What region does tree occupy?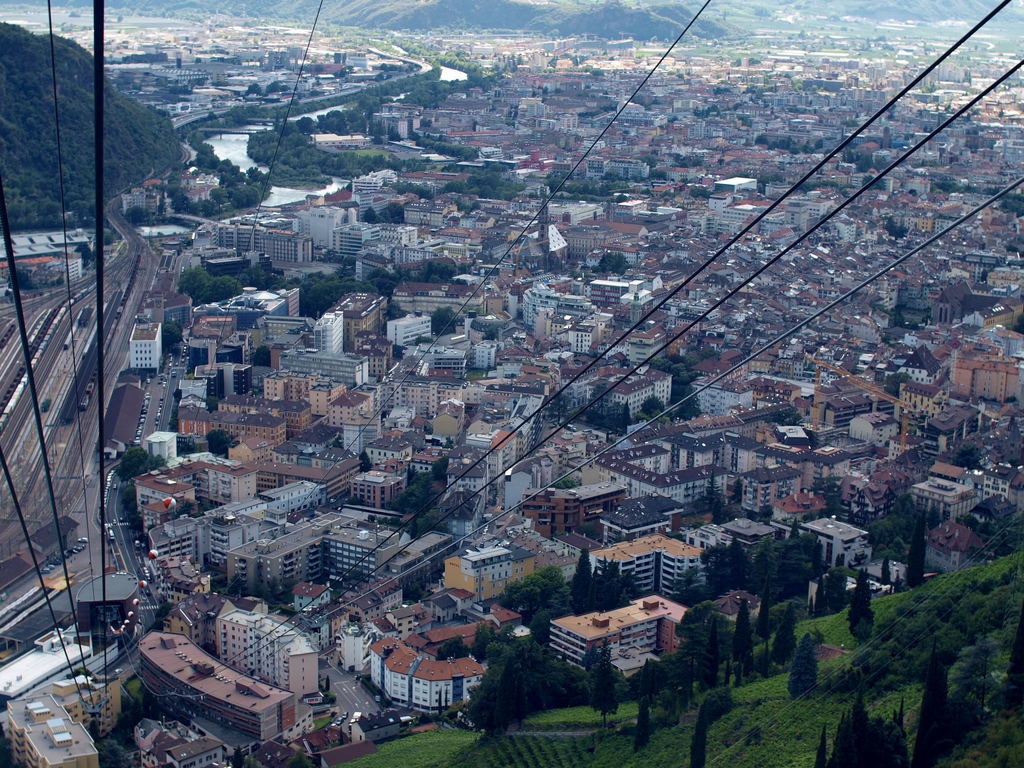
box=[876, 696, 921, 767].
